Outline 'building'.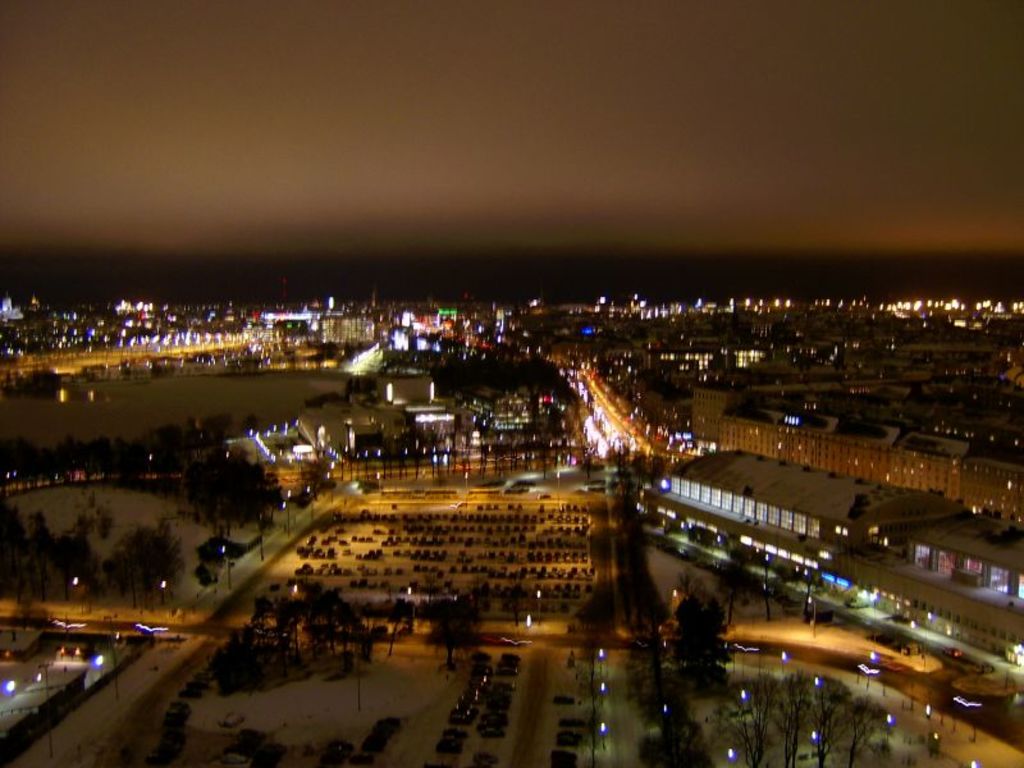
Outline: locate(692, 384, 1023, 515).
